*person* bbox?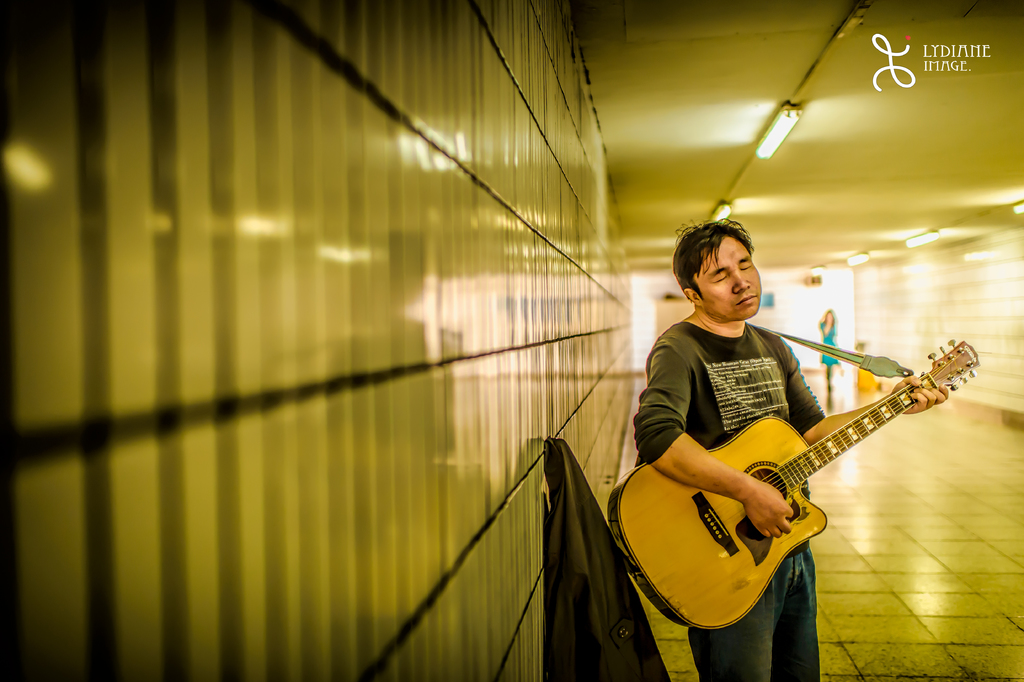
(820,308,843,395)
